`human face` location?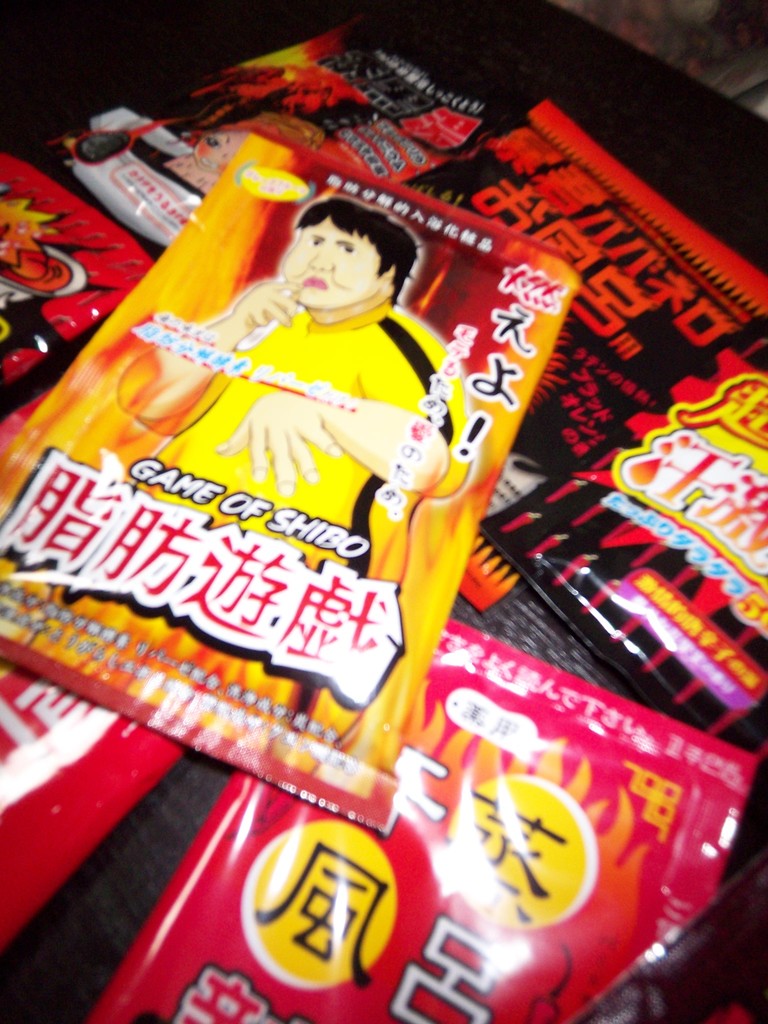
(284, 211, 381, 310)
